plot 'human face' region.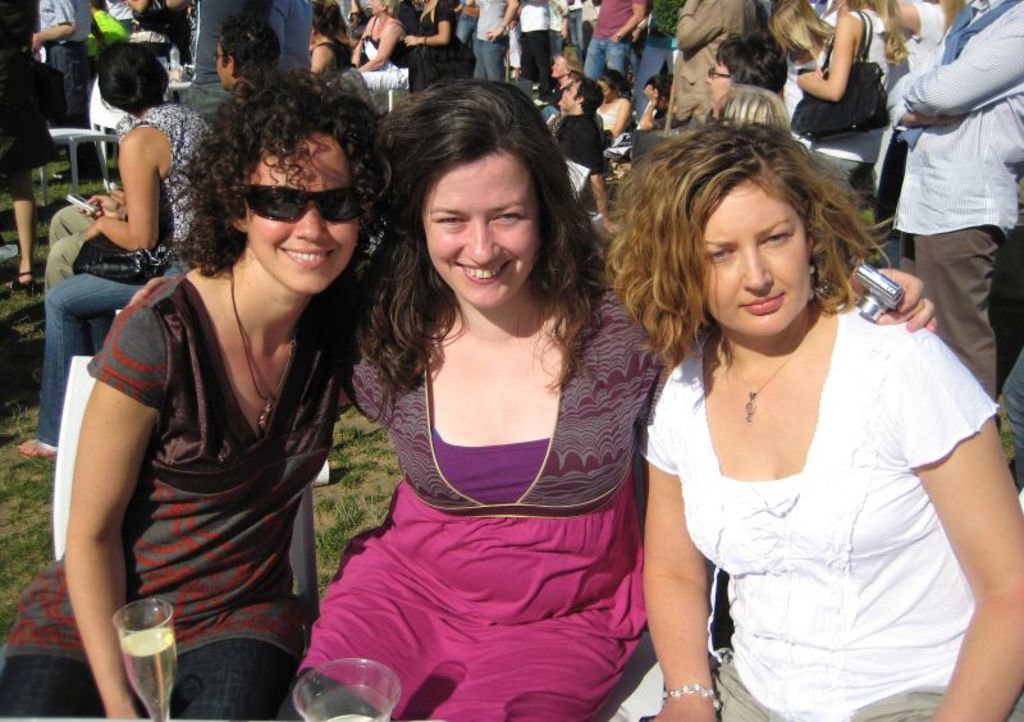
Plotted at (214, 38, 232, 92).
